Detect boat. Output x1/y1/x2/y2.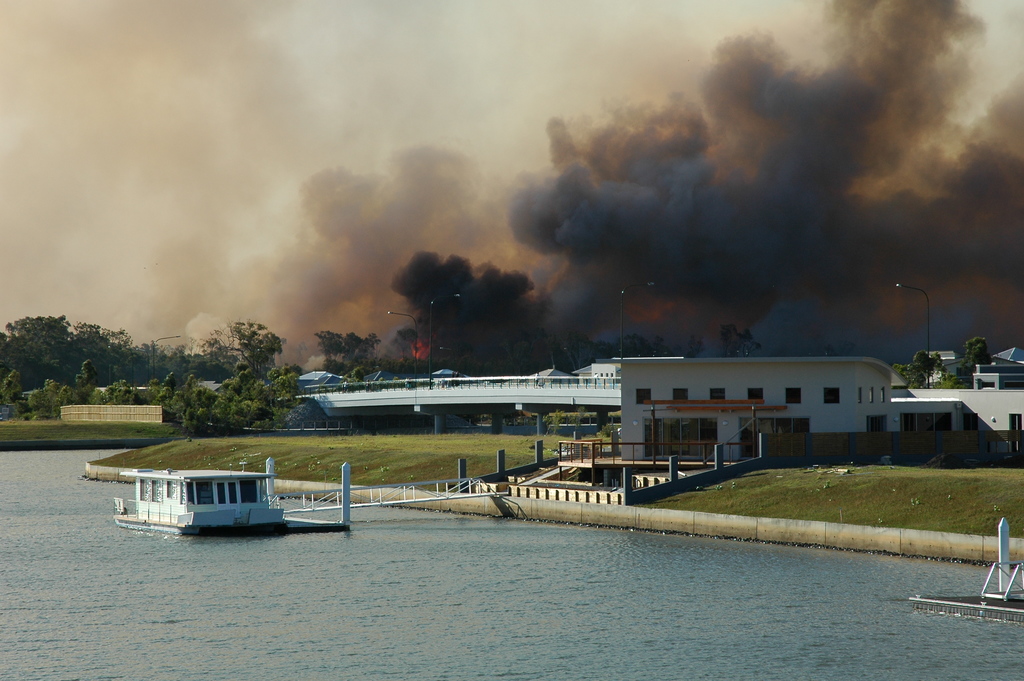
113/461/303/541.
